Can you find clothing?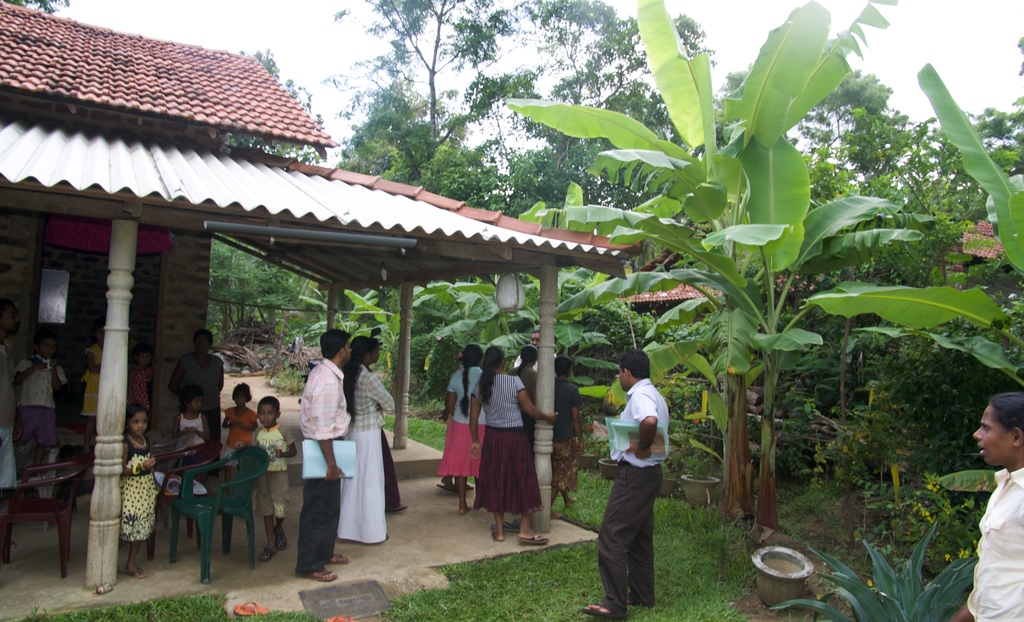
Yes, bounding box: BBox(440, 364, 482, 475).
